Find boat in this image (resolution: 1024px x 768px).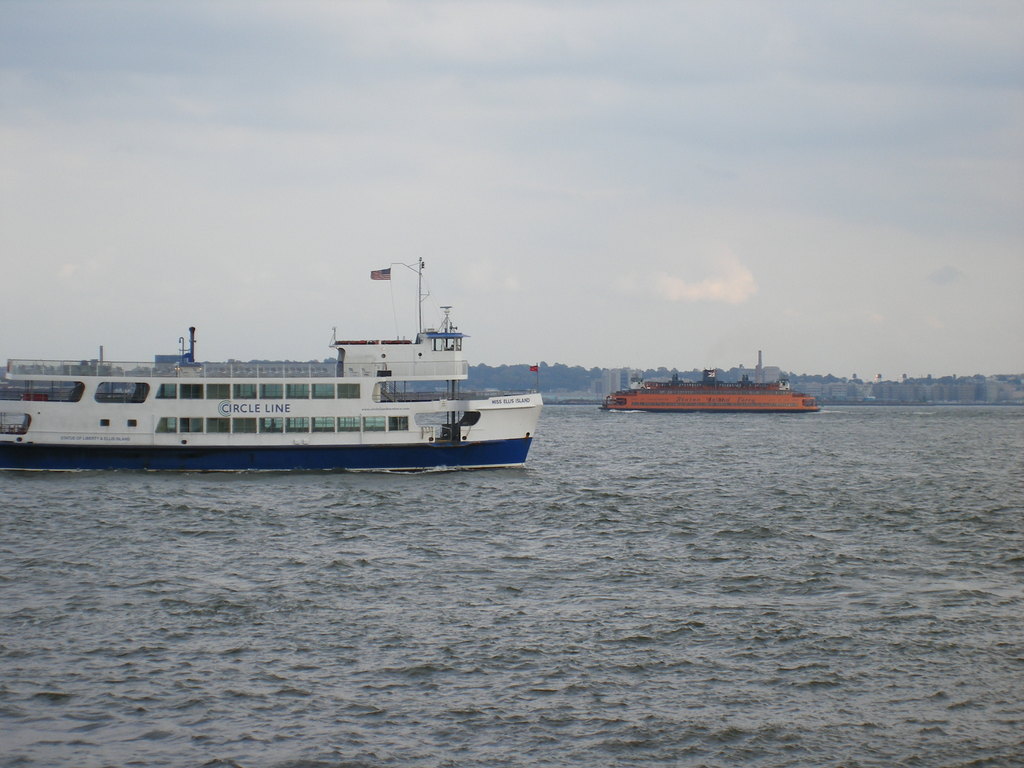
(604,369,820,412).
